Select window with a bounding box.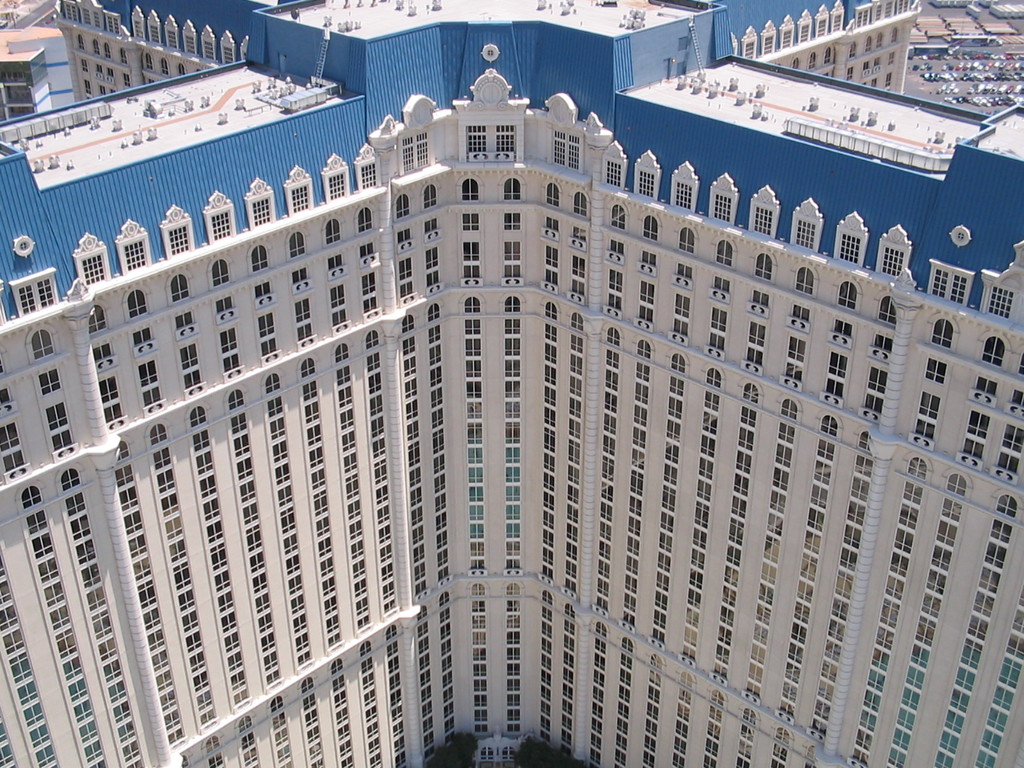
BBox(232, 411, 247, 437).
